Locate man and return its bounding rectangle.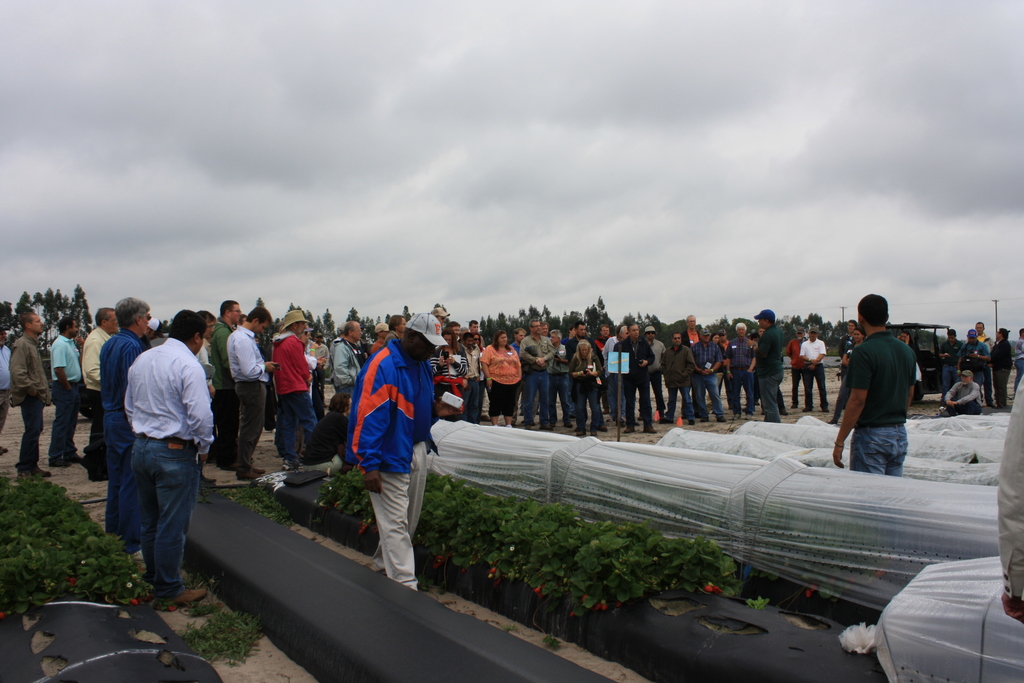
[562,325,576,345].
